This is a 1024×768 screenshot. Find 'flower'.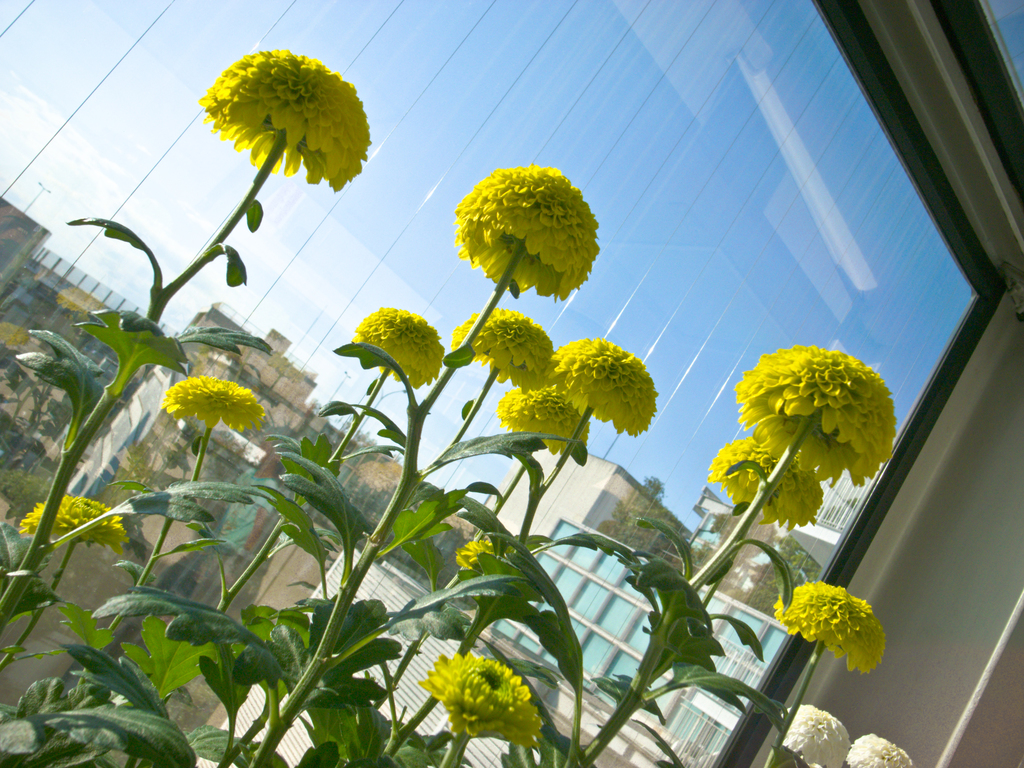
Bounding box: left=551, top=340, right=654, bottom=440.
